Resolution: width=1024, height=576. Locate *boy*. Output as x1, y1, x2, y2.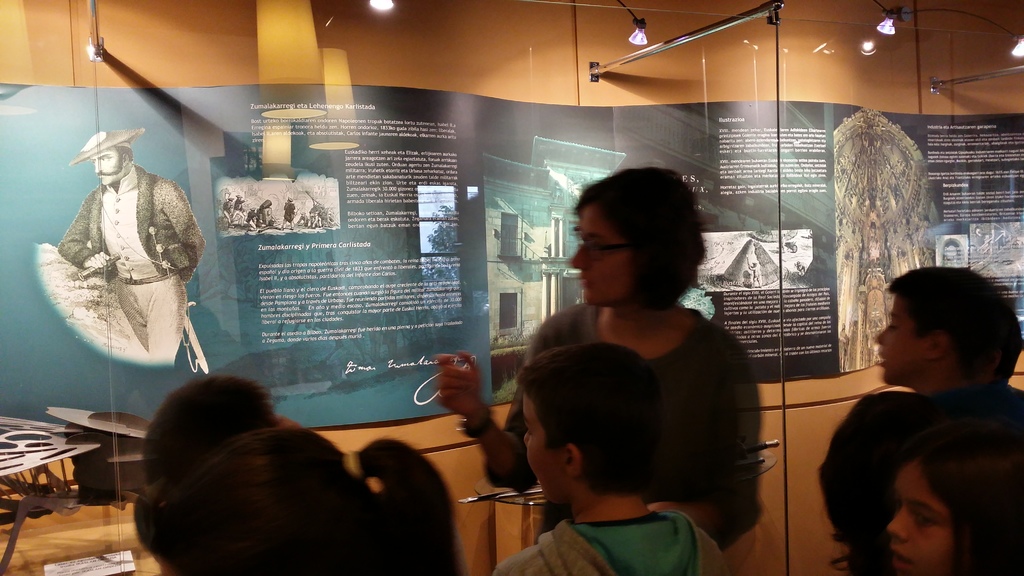
490, 340, 730, 575.
